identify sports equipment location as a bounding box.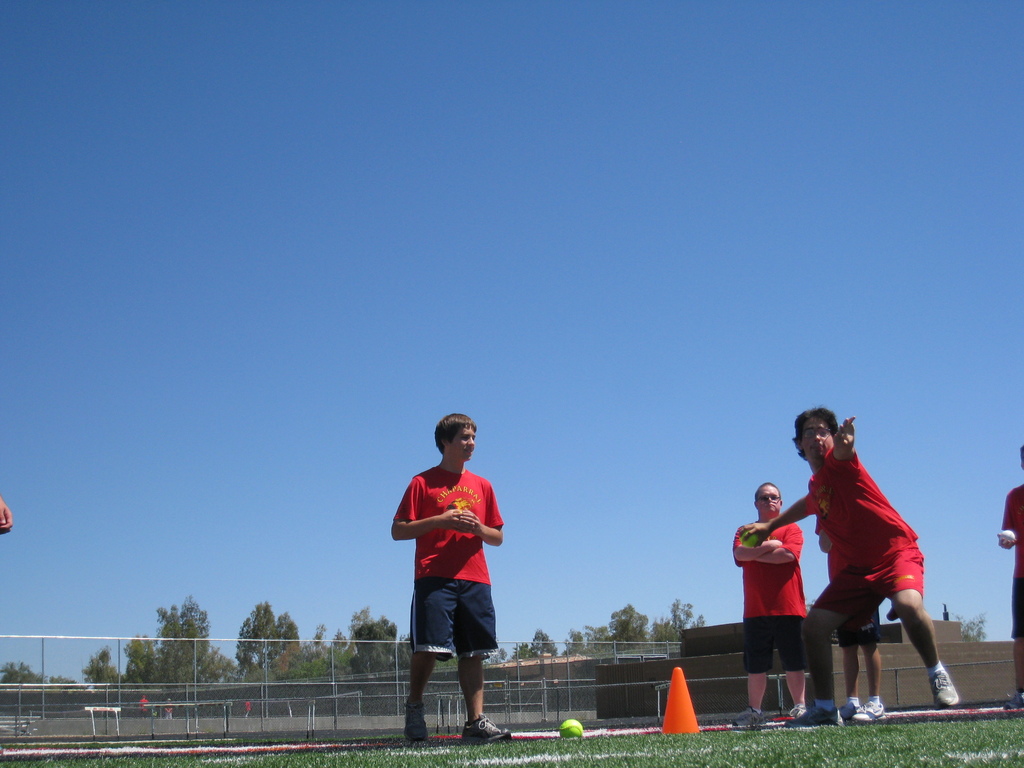
BBox(1001, 529, 1017, 547).
